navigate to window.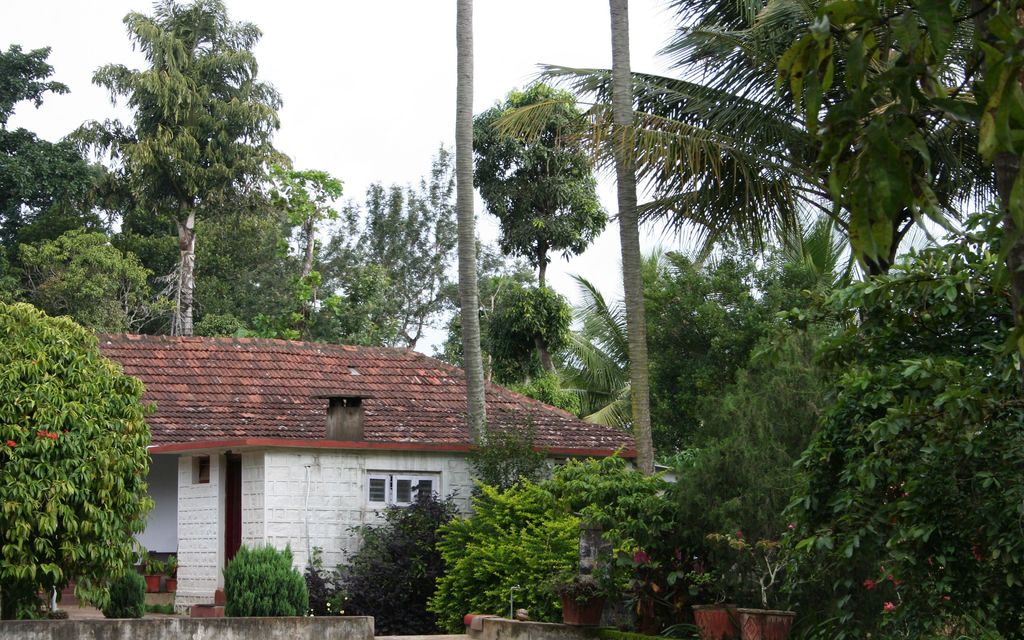
Navigation target: x1=351, y1=469, x2=428, y2=536.
